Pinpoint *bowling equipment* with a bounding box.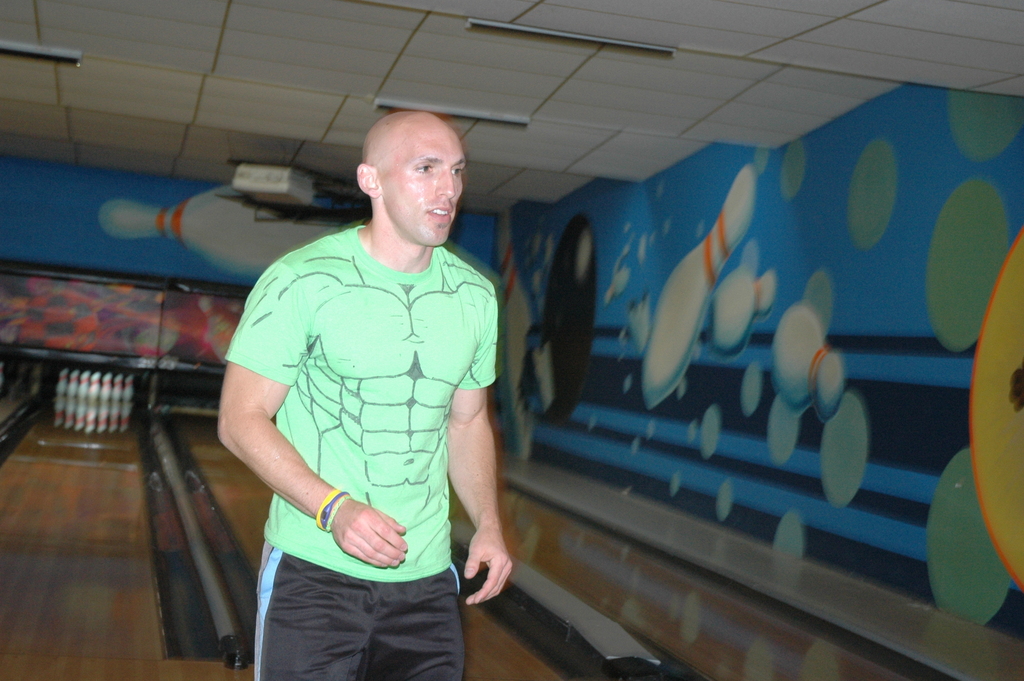
54 361 141 420.
